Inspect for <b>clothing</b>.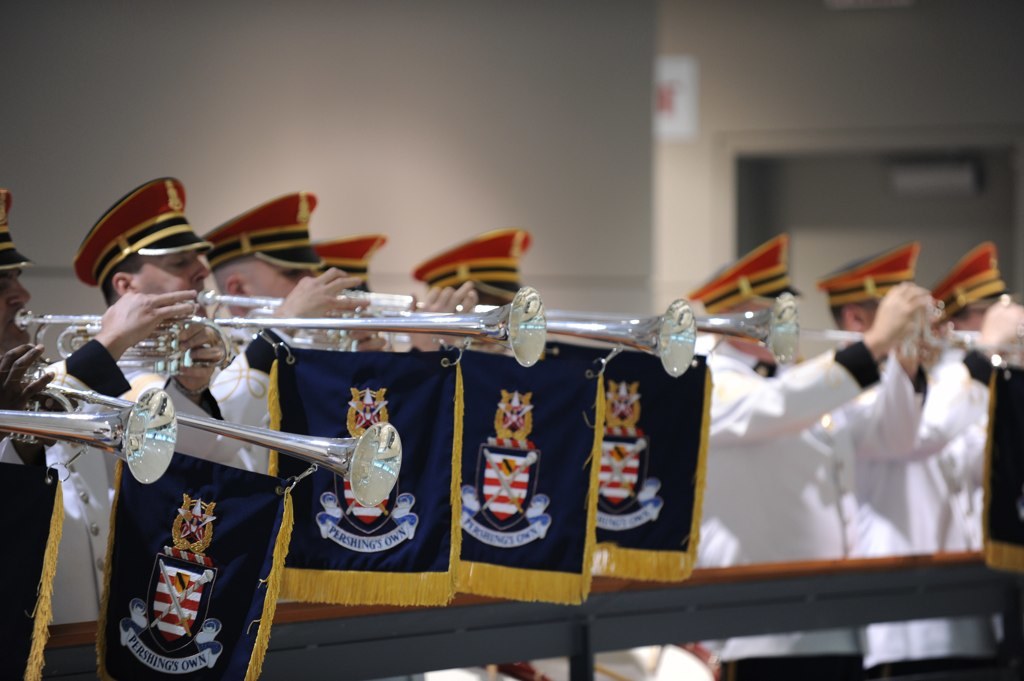
Inspection: detection(403, 257, 630, 680).
